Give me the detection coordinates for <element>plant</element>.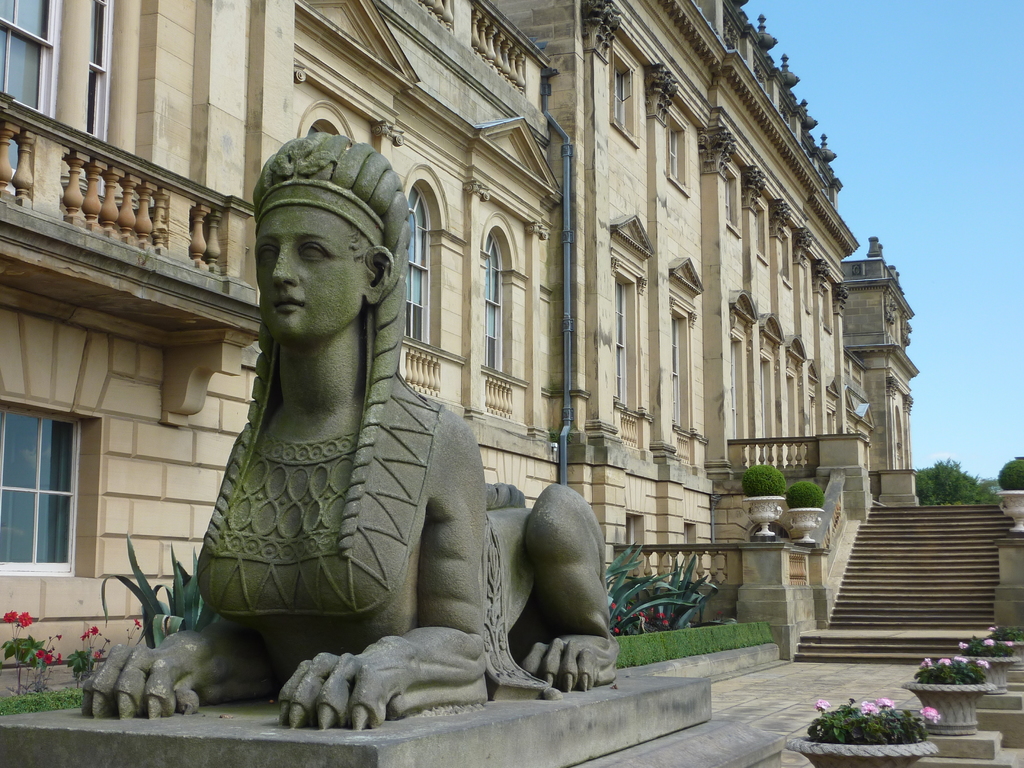
box=[42, 630, 60, 689].
